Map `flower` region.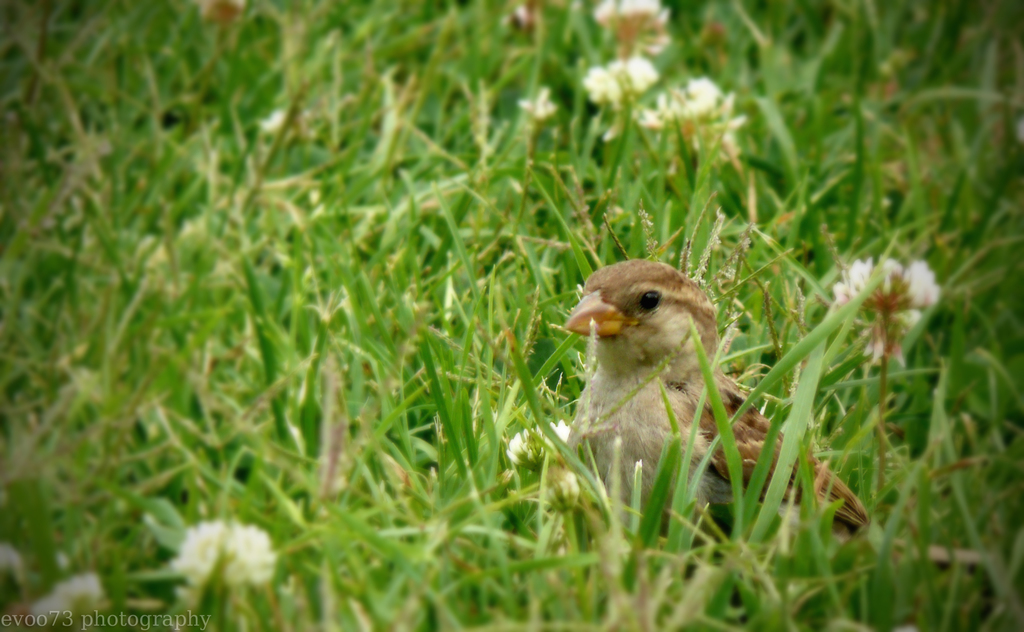
Mapped to 591, 0, 677, 56.
